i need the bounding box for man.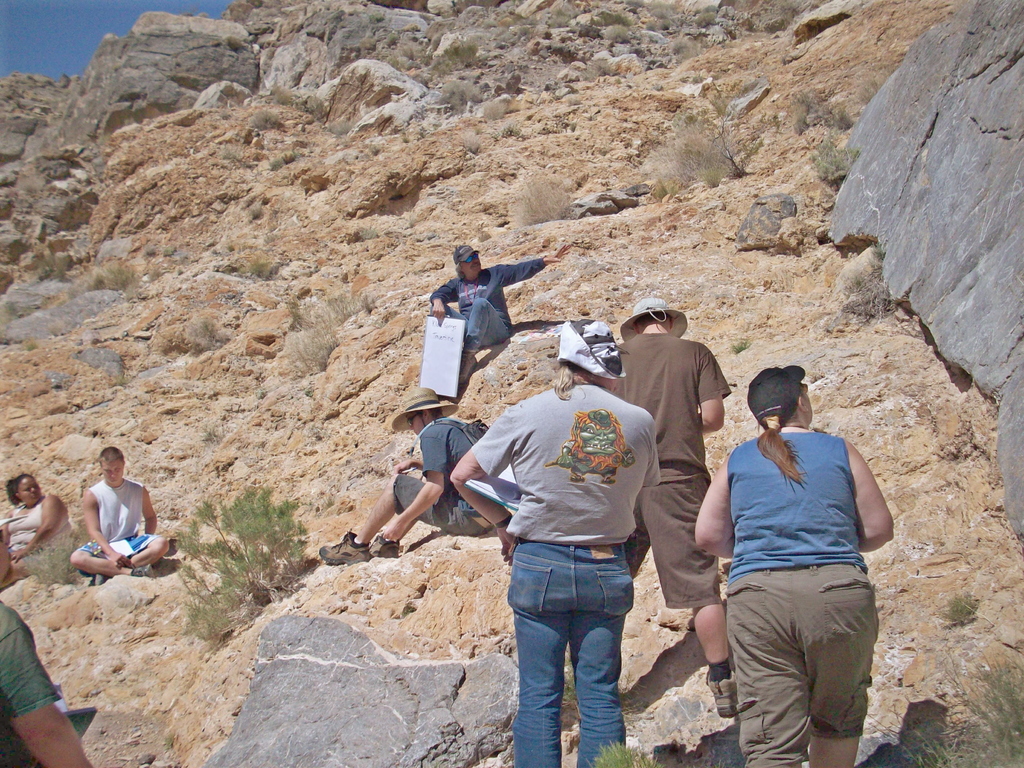
Here it is: detection(71, 447, 173, 578).
